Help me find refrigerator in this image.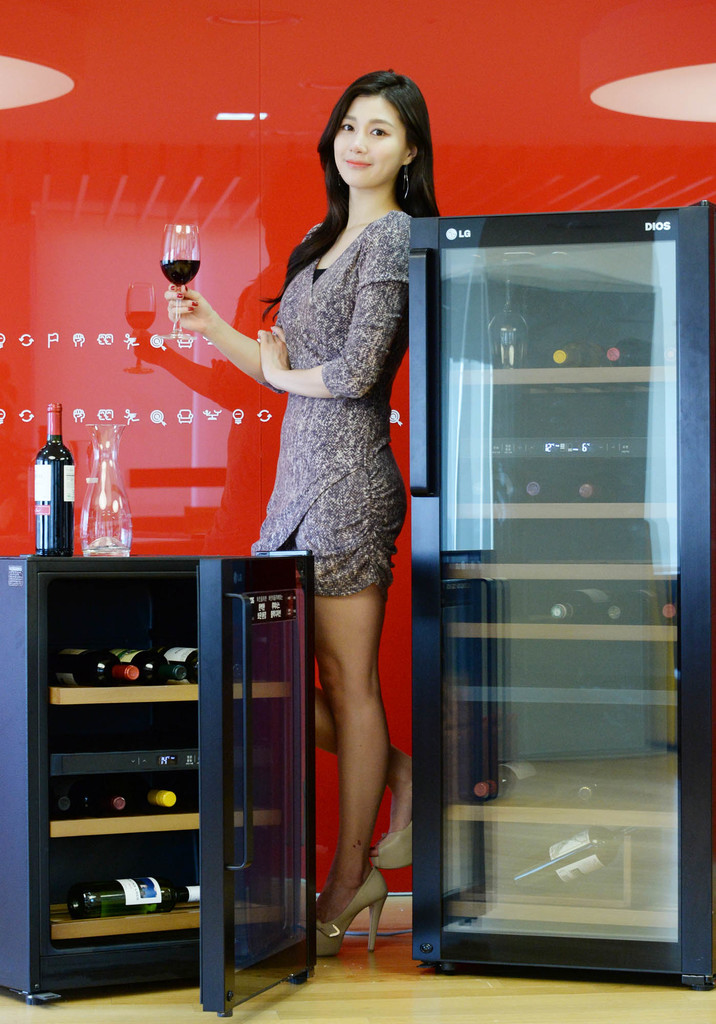
Found it: 0,552,313,1020.
